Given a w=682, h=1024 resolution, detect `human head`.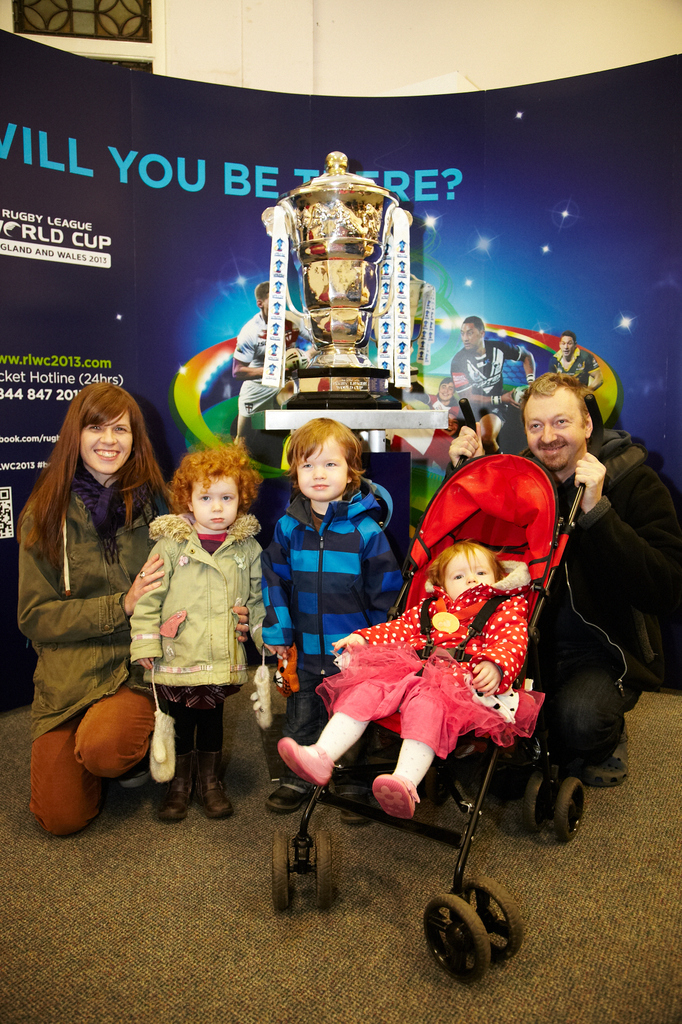
pyautogui.locateOnScreen(179, 457, 239, 529).
